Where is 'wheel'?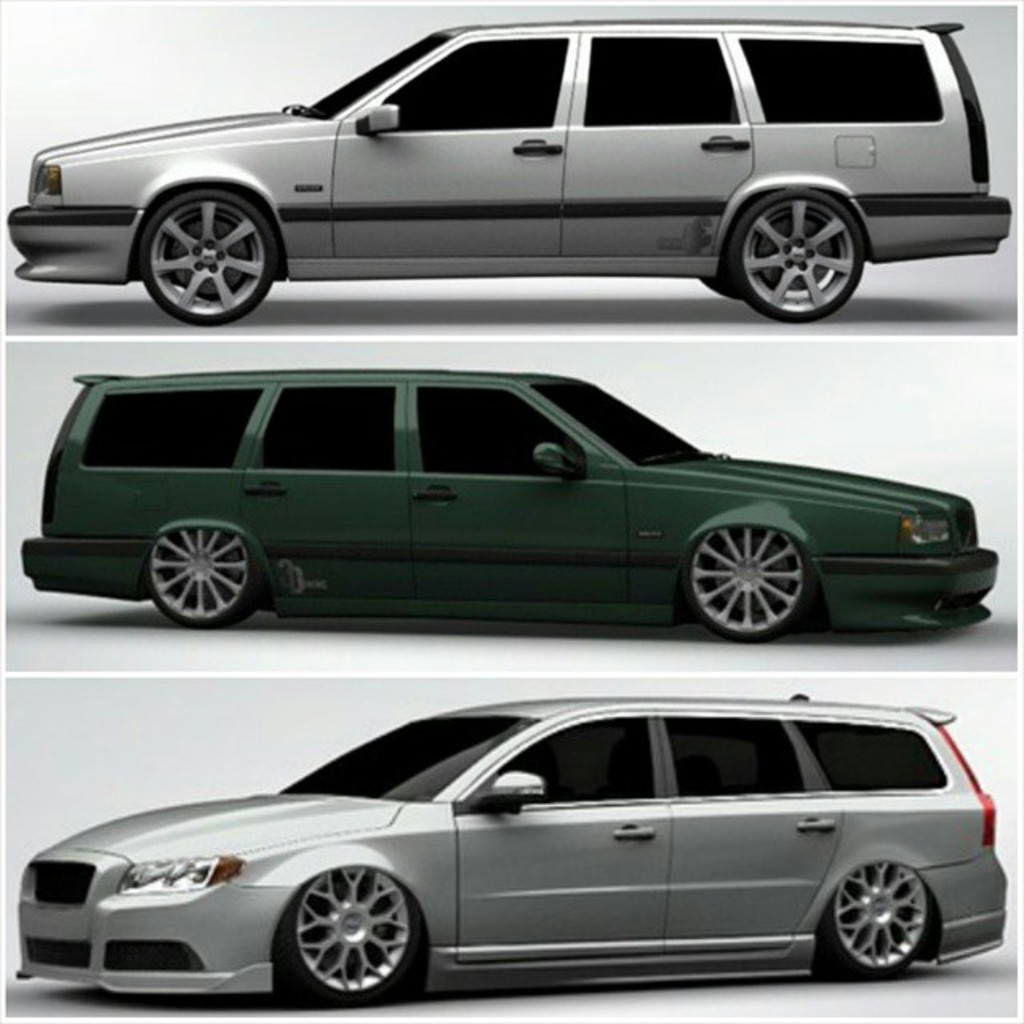
bbox=[155, 192, 301, 323].
